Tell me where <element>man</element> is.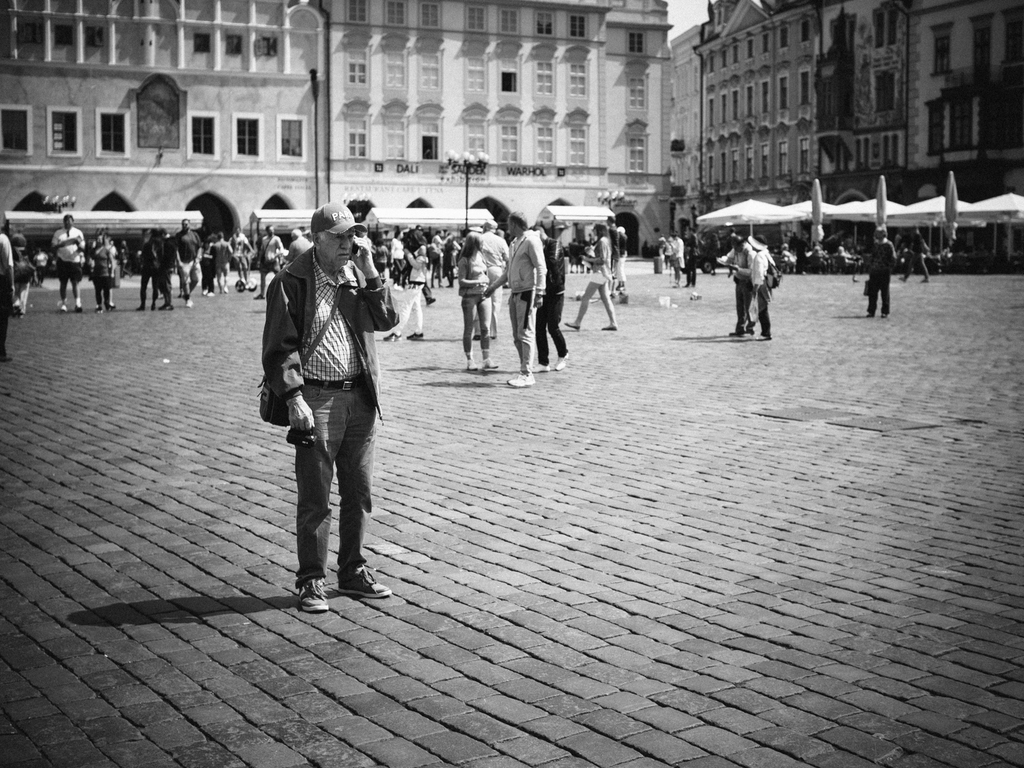
<element>man</element> is at box=[49, 211, 89, 315].
